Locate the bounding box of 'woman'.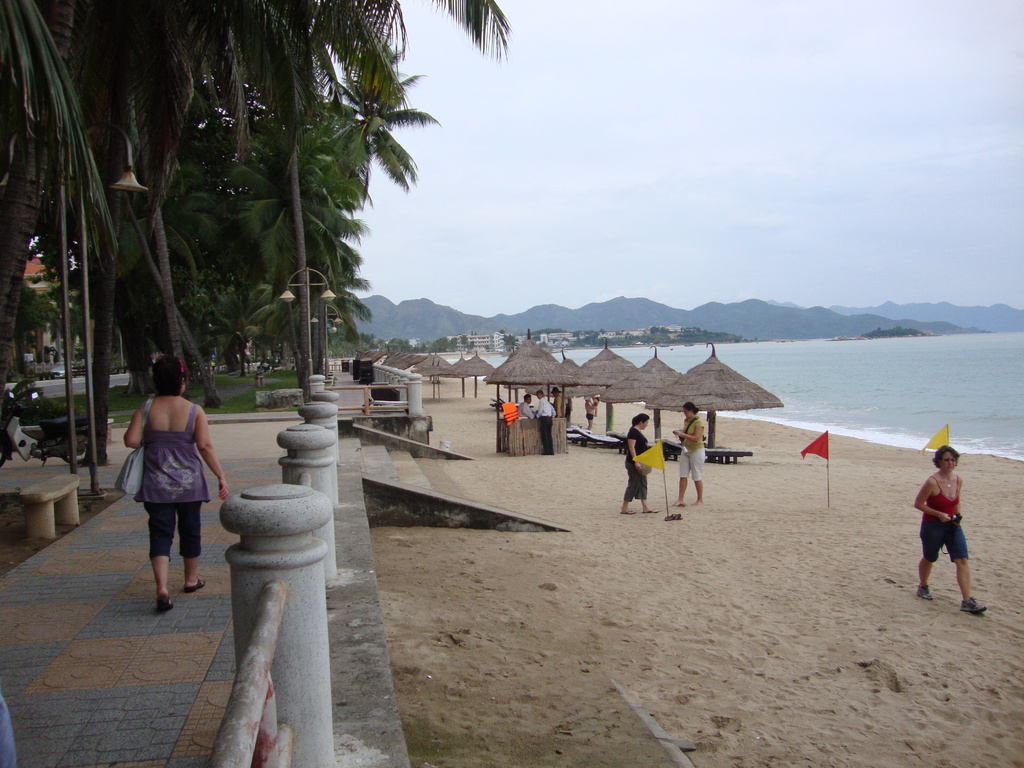
Bounding box: 671:404:710:514.
